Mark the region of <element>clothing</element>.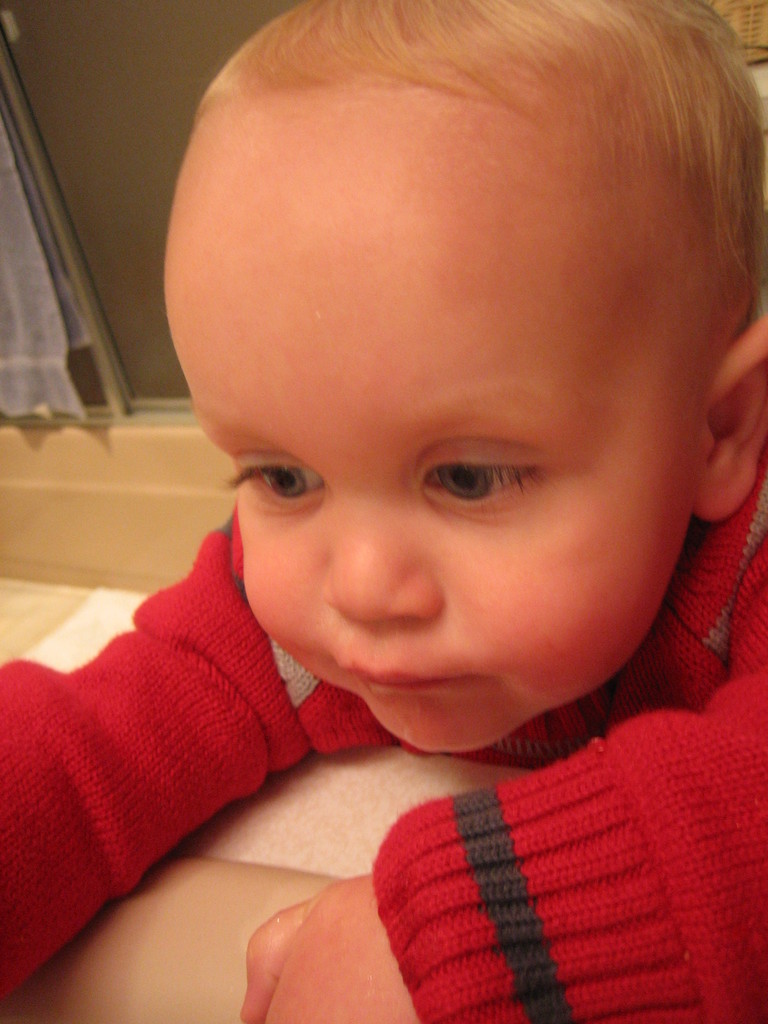
Region: Rect(54, 194, 766, 995).
